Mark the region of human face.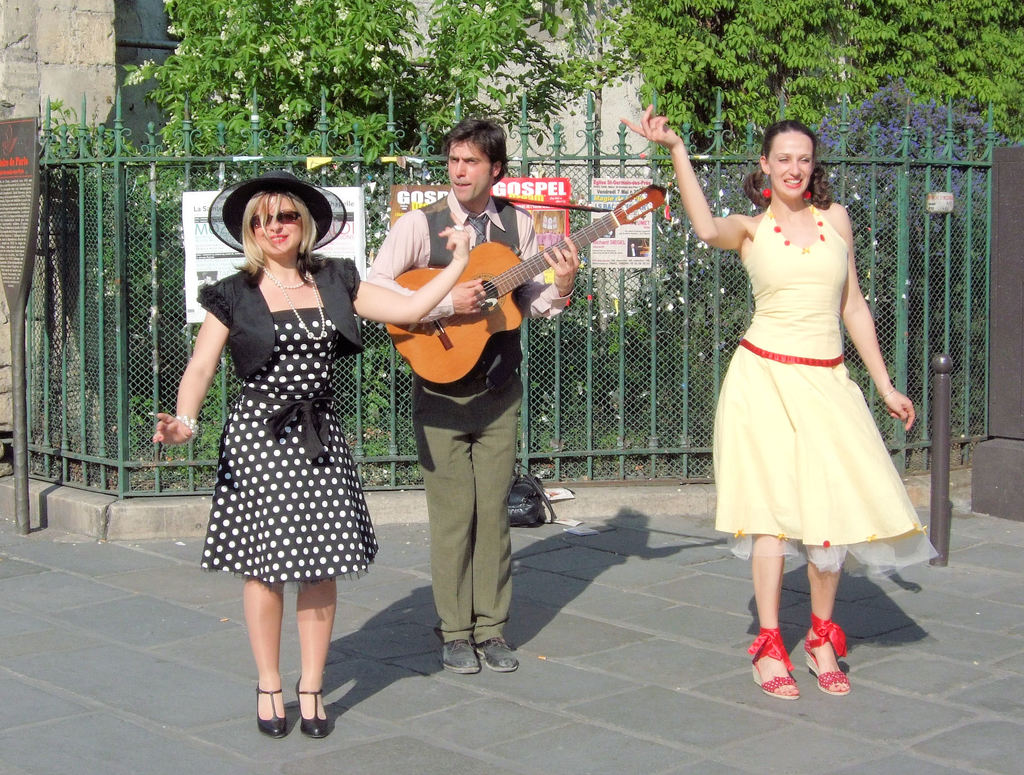
Region: bbox=[763, 125, 816, 193].
